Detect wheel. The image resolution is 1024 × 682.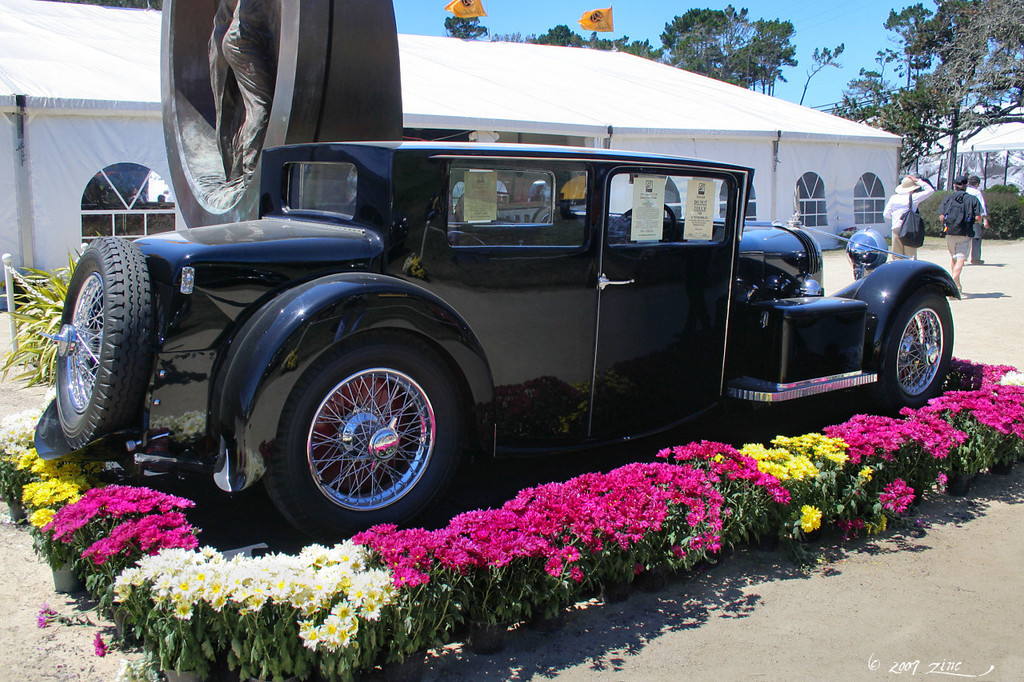
283 347 449 520.
